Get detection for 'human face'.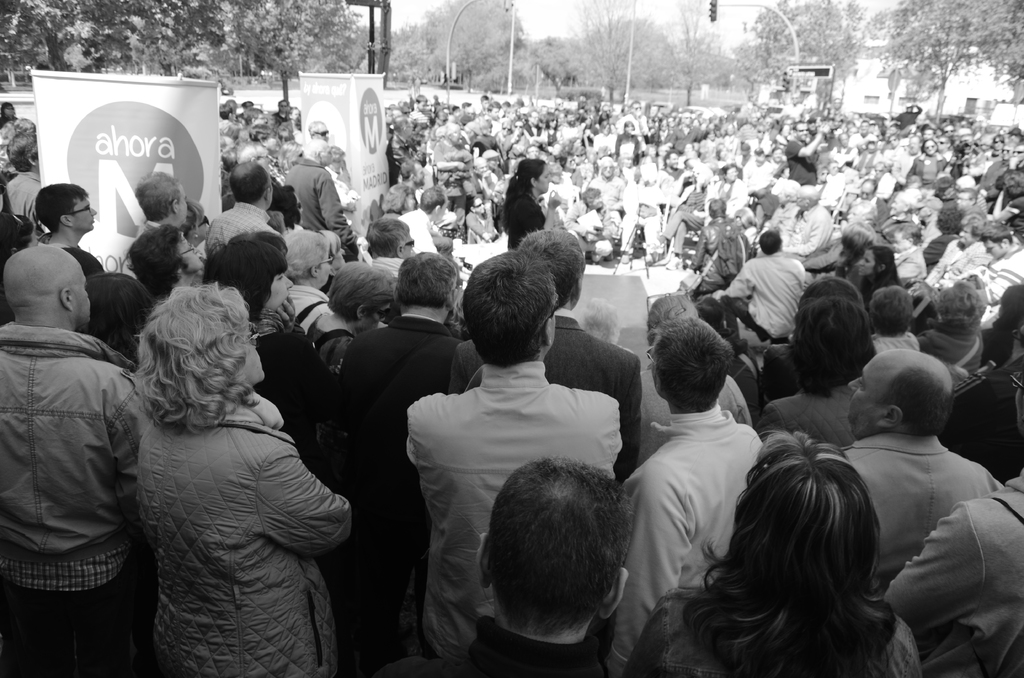
Detection: [left=850, top=366, right=886, bottom=427].
